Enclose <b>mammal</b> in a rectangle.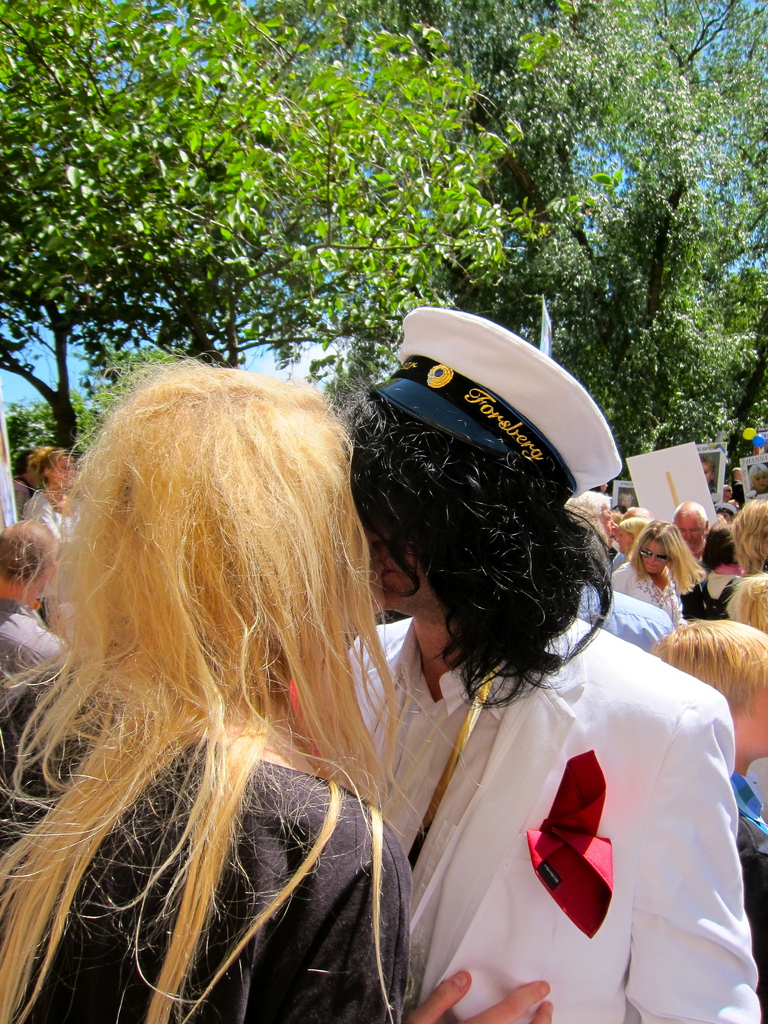
(331, 305, 760, 1023).
